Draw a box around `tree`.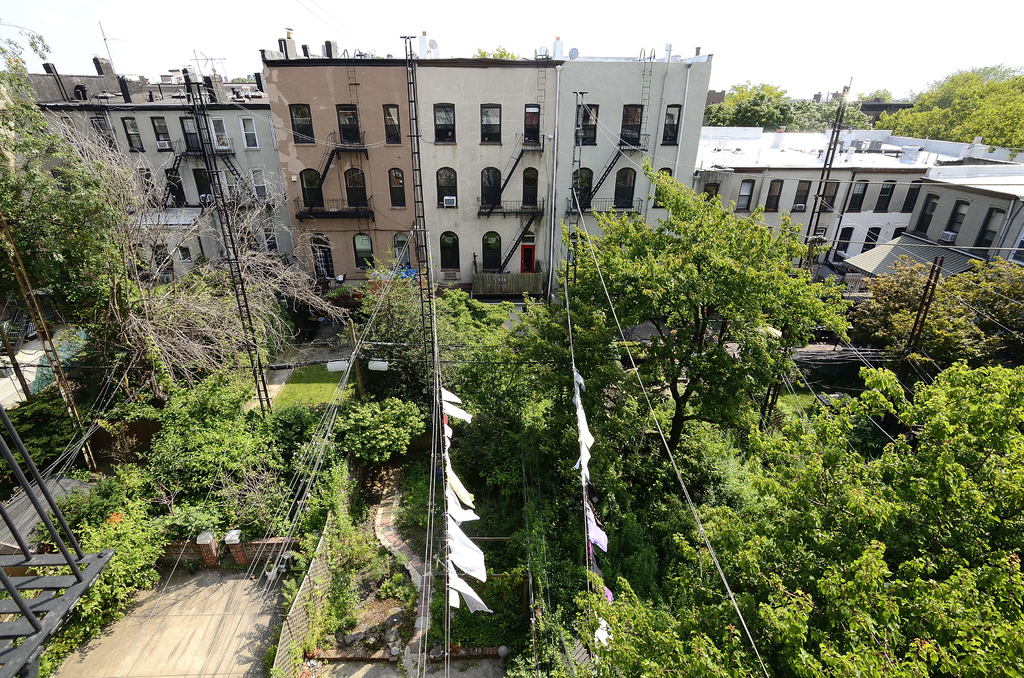
<box>785,96,817,132</box>.
